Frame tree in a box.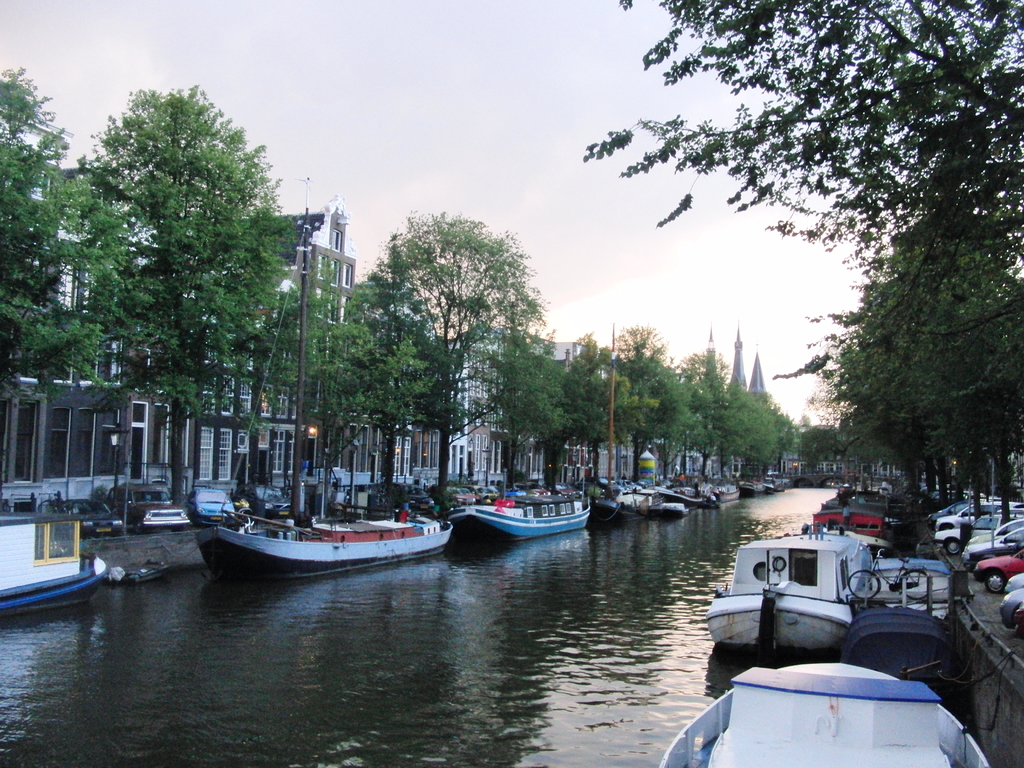
left=317, top=319, right=436, bottom=522.
